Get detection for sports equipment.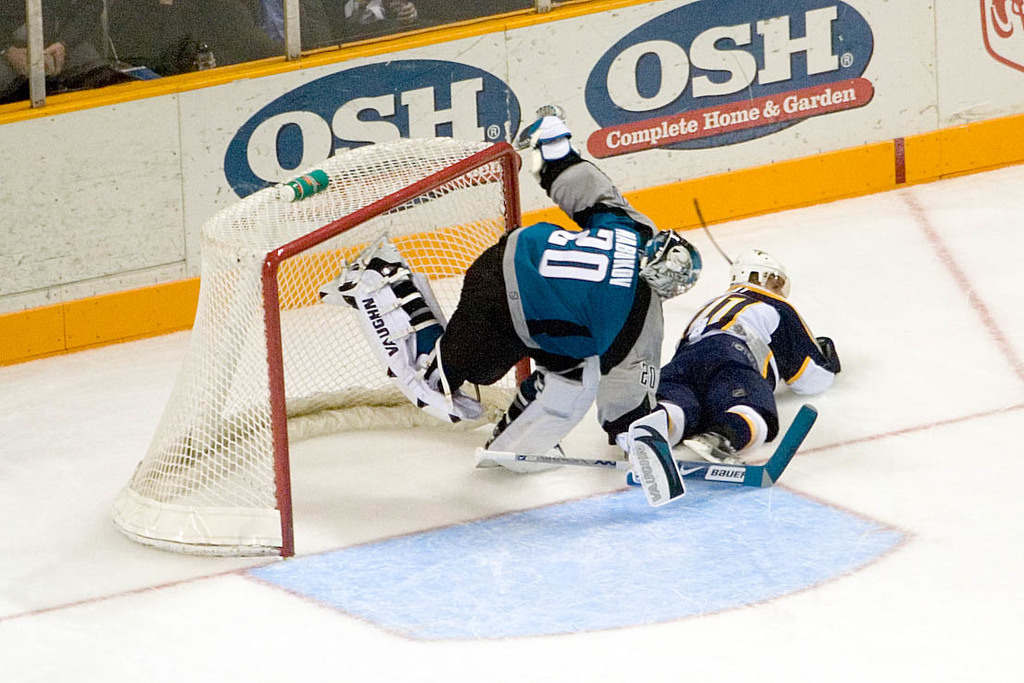
Detection: region(475, 402, 820, 490).
